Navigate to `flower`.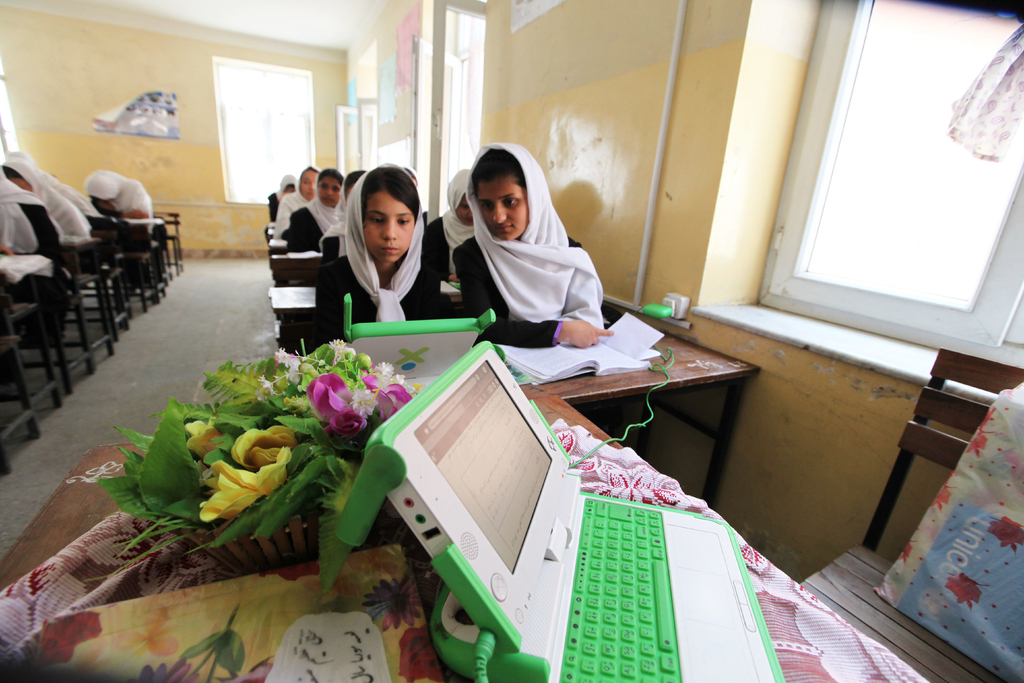
Navigation target: bbox=[136, 657, 199, 682].
